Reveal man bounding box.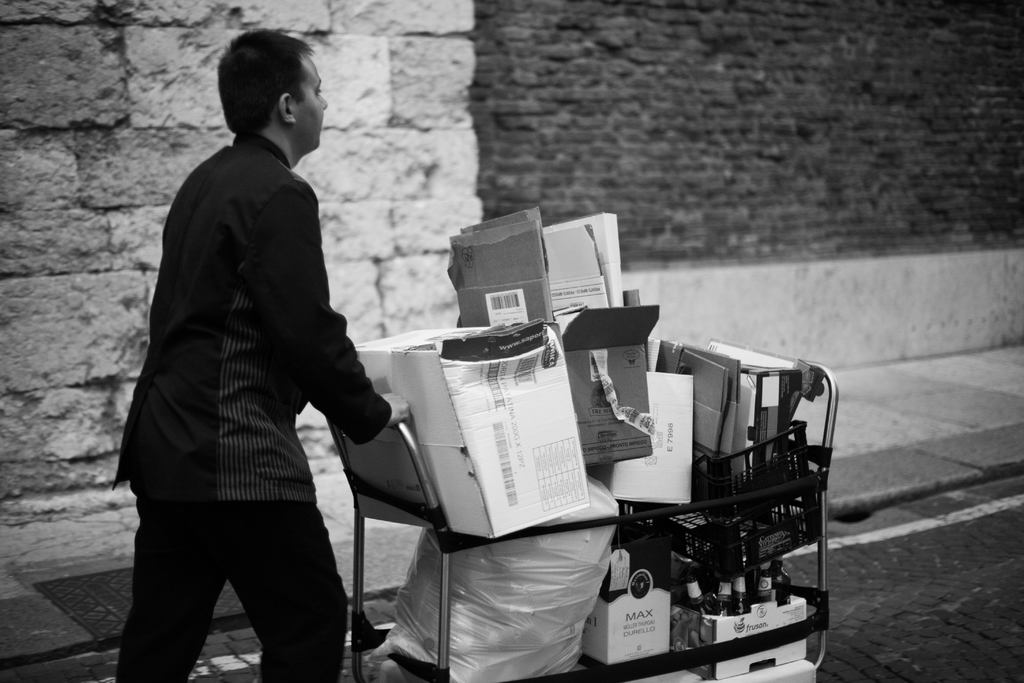
Revealed: [120,21,388,670].
